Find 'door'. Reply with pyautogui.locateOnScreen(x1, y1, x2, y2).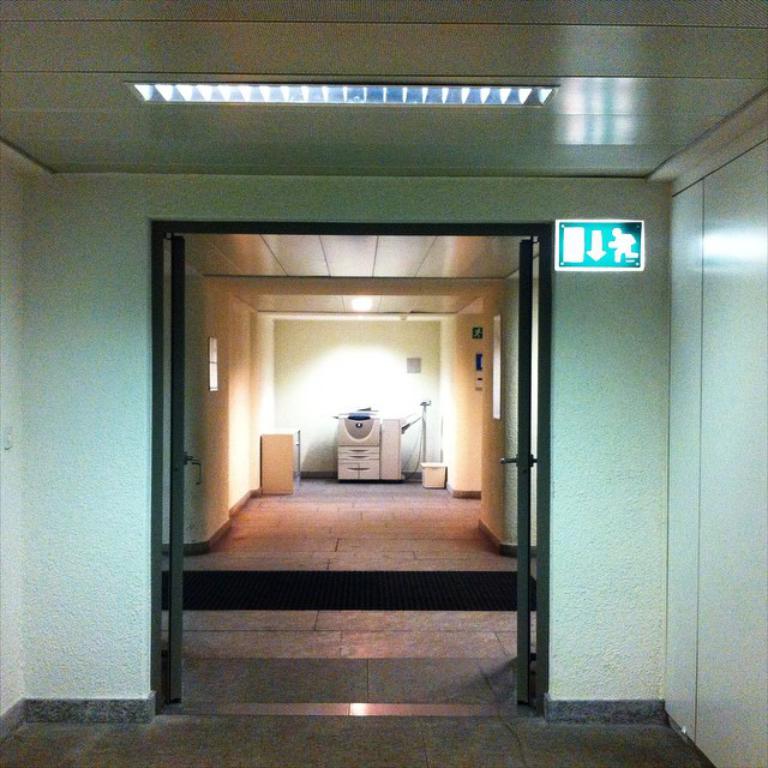
pyautogui.locateOnScreen(150, 218, 553, 720).
